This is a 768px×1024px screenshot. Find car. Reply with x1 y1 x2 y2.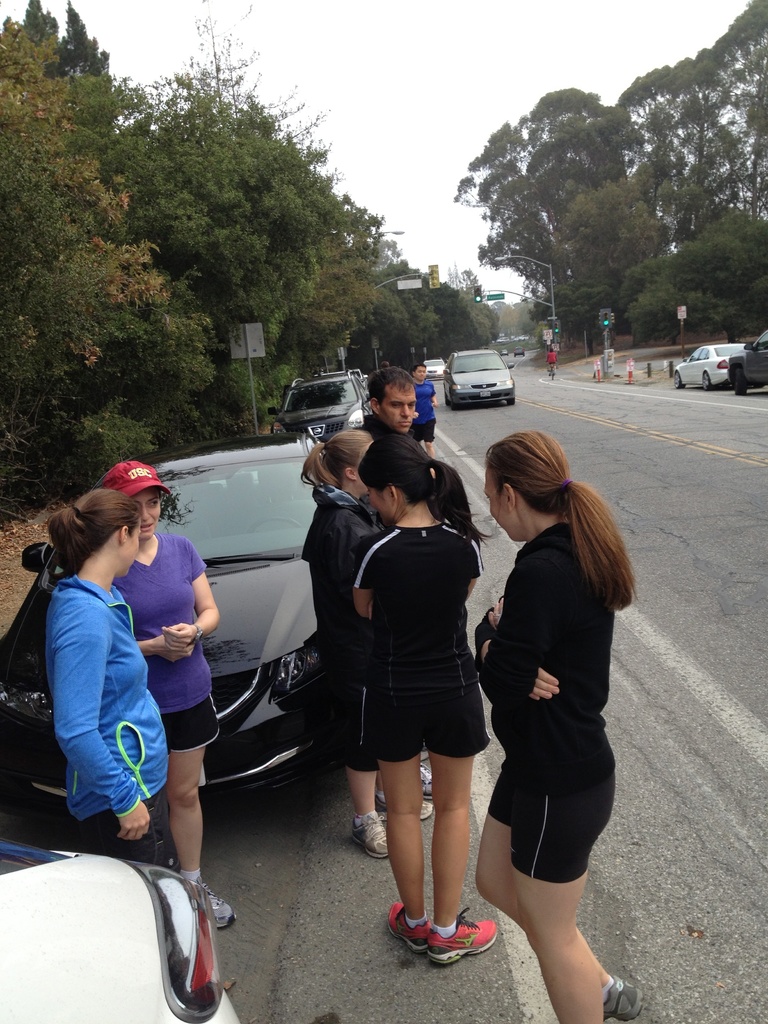
0 435 340 810.
